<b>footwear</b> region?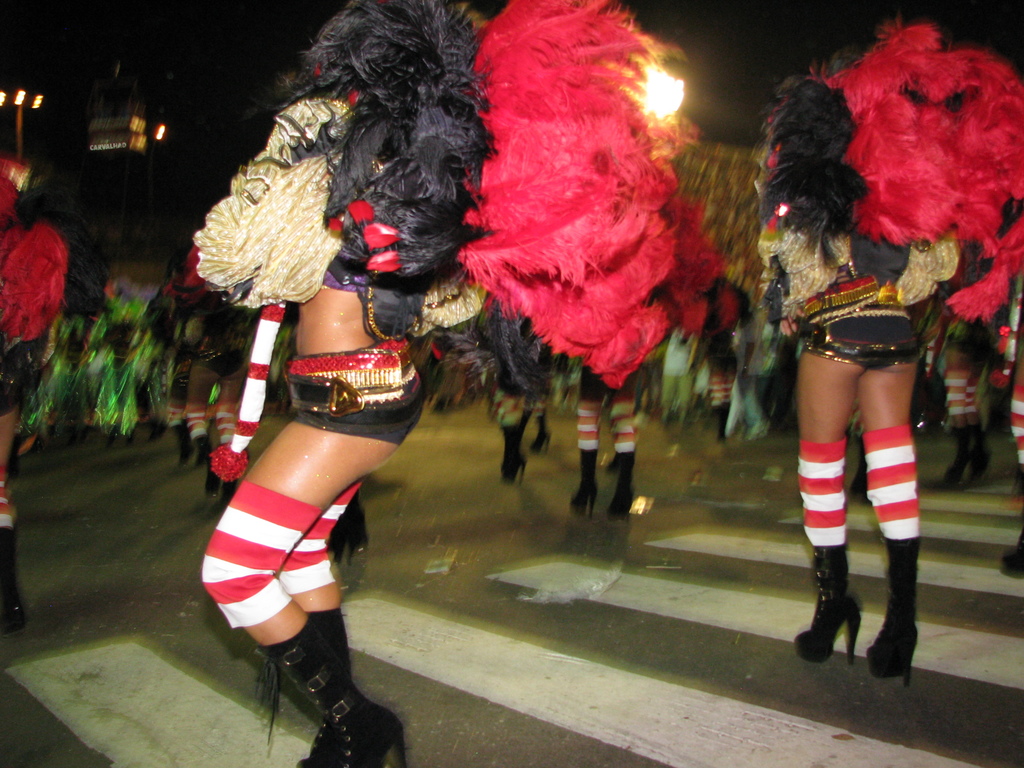
region(864, 532, 920, 685)
